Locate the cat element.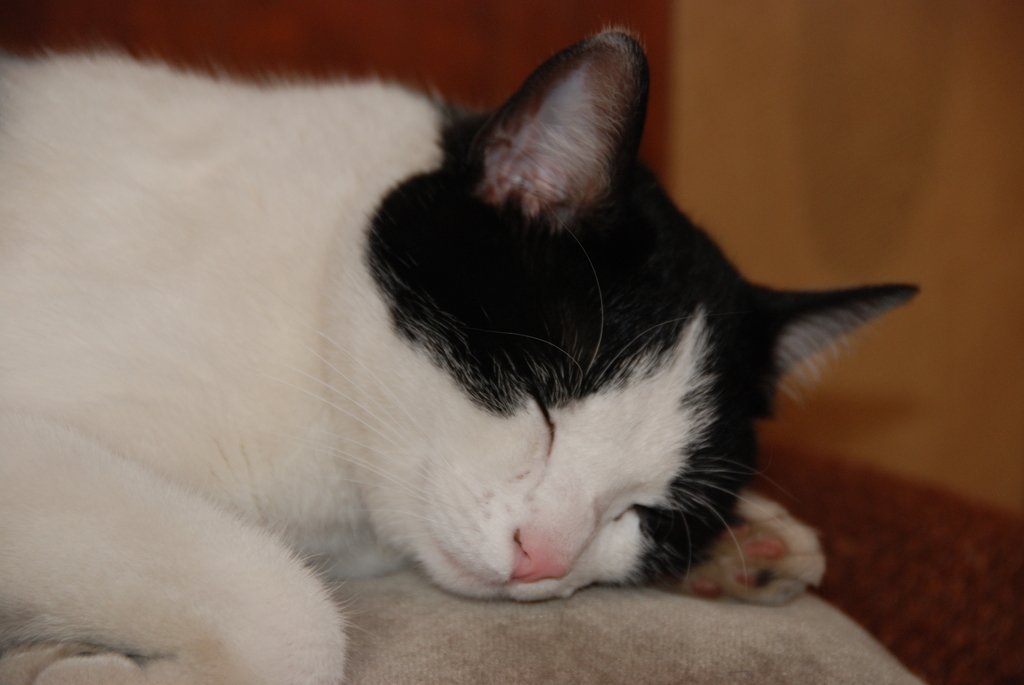
Element bbox: [x1=0, y1=25, x2=924, y2=684].
